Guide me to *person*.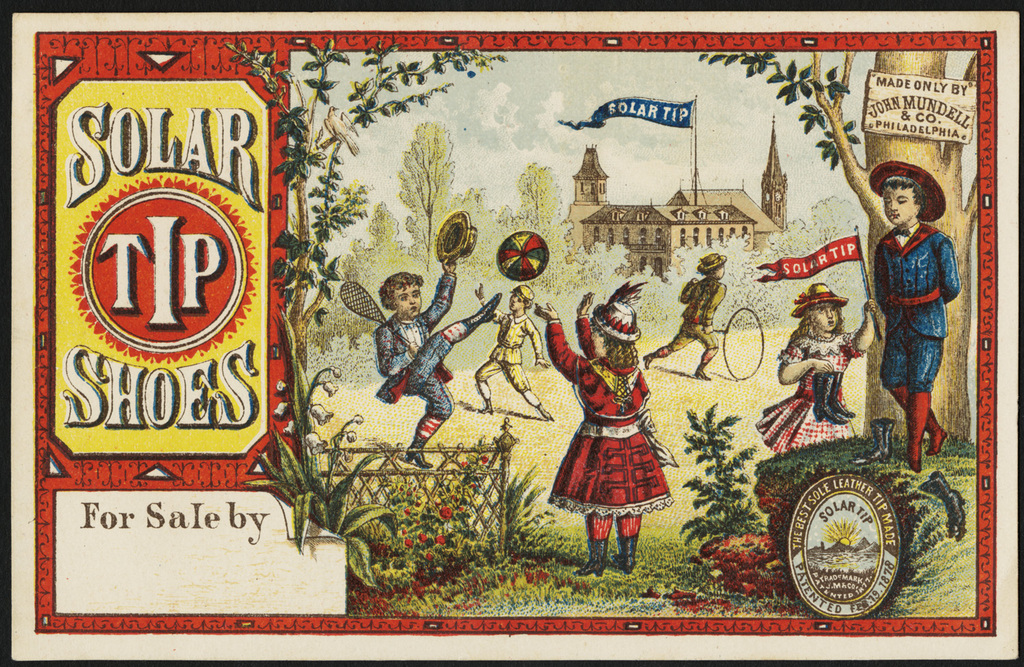
Guidance: 373:255:502:470.
